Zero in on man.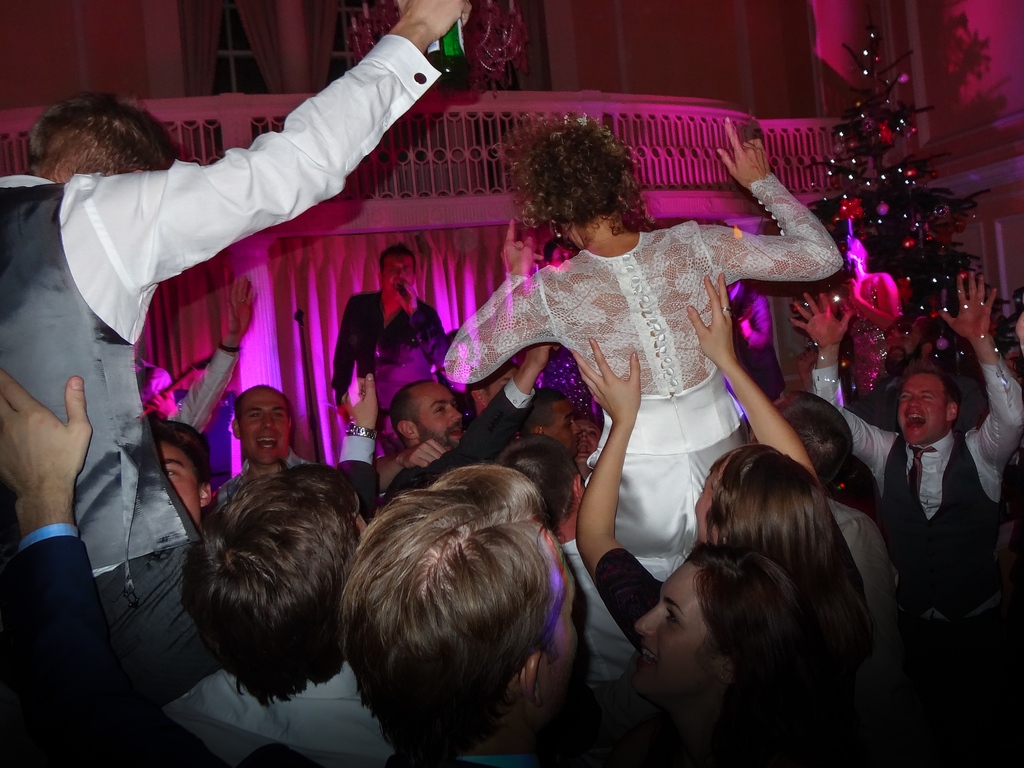
Zeroed in: box=[321, 460, 612, 767].
